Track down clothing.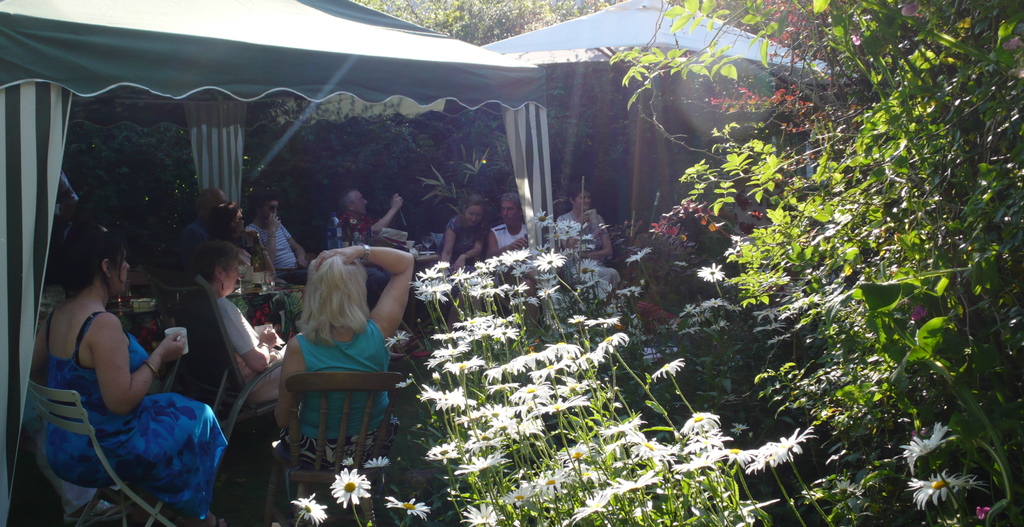
Tracked to 179 248 278 405.
